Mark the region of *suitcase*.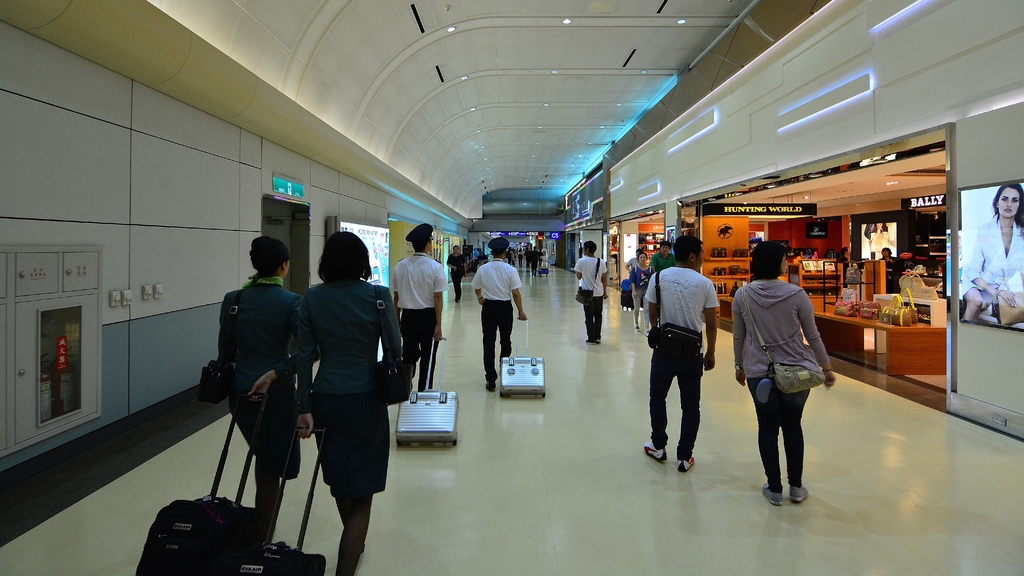
Region: 396:334:460:448.
